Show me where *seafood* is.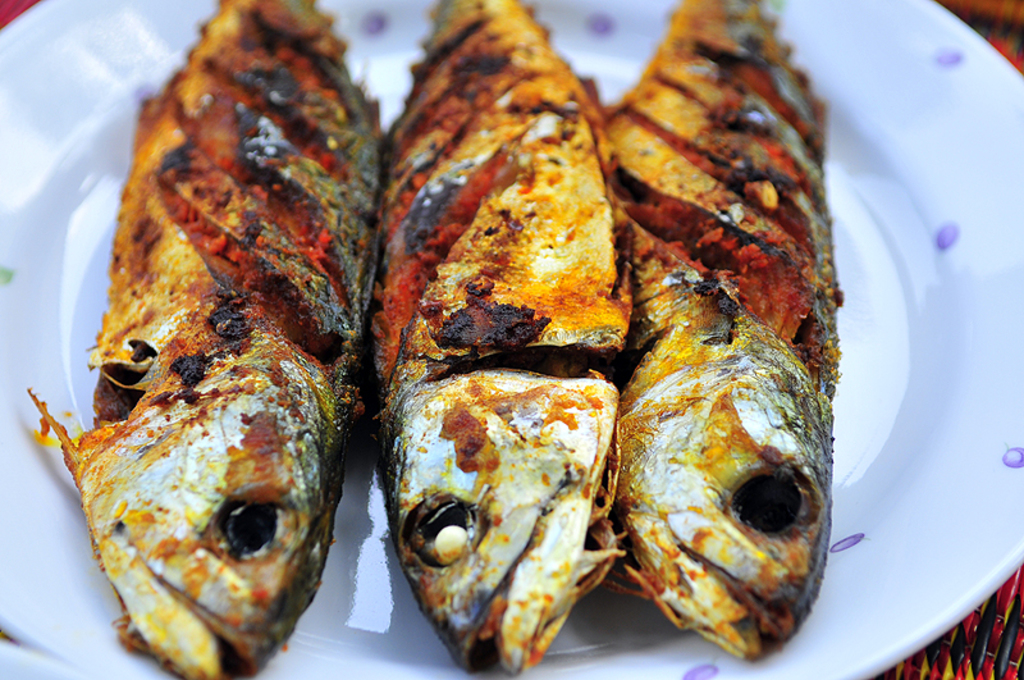
*seafood* is at 366/0/634/676.
